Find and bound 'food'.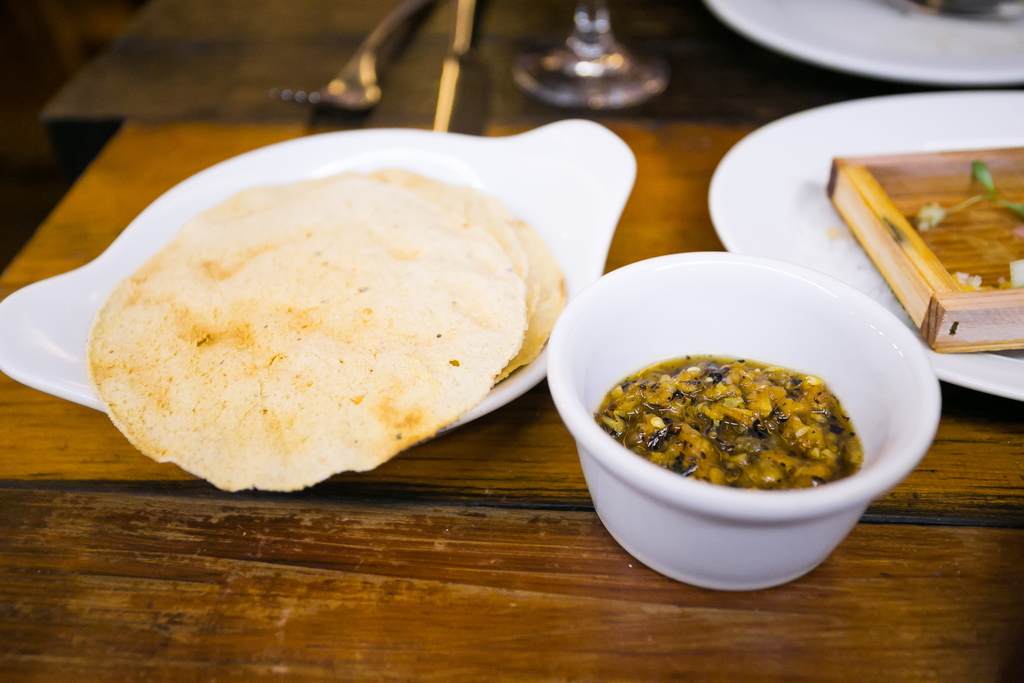
Bound: [588, 350, 860, 494].
